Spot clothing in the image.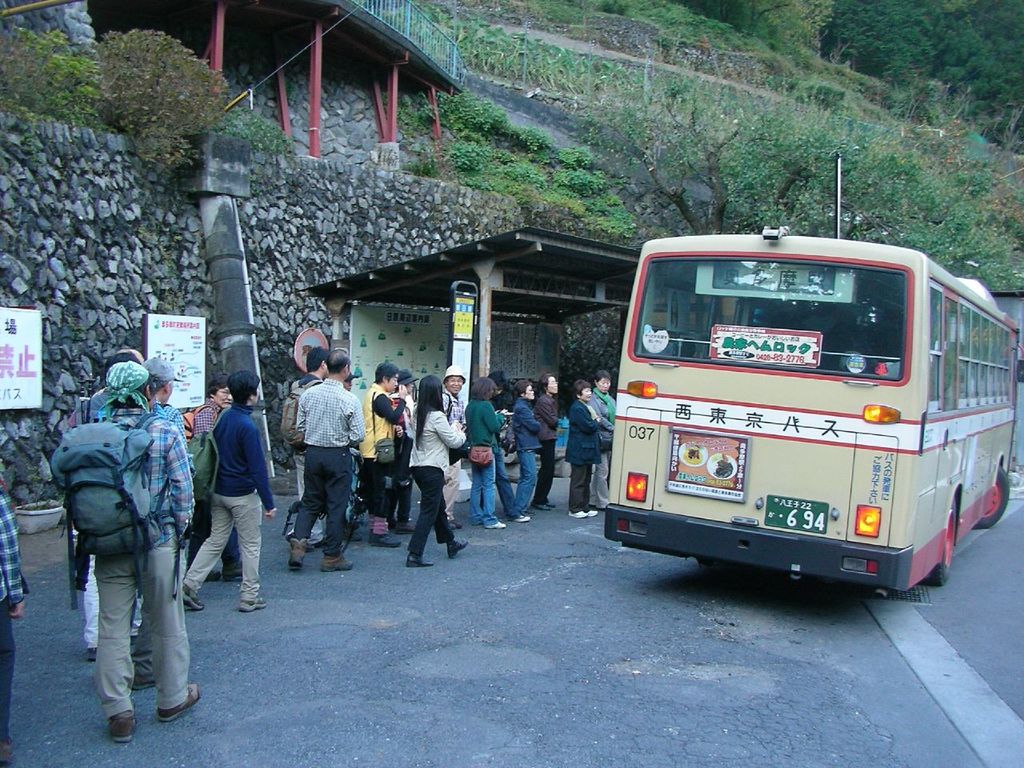
clothing found at detection(130, 395, 195, 690).
